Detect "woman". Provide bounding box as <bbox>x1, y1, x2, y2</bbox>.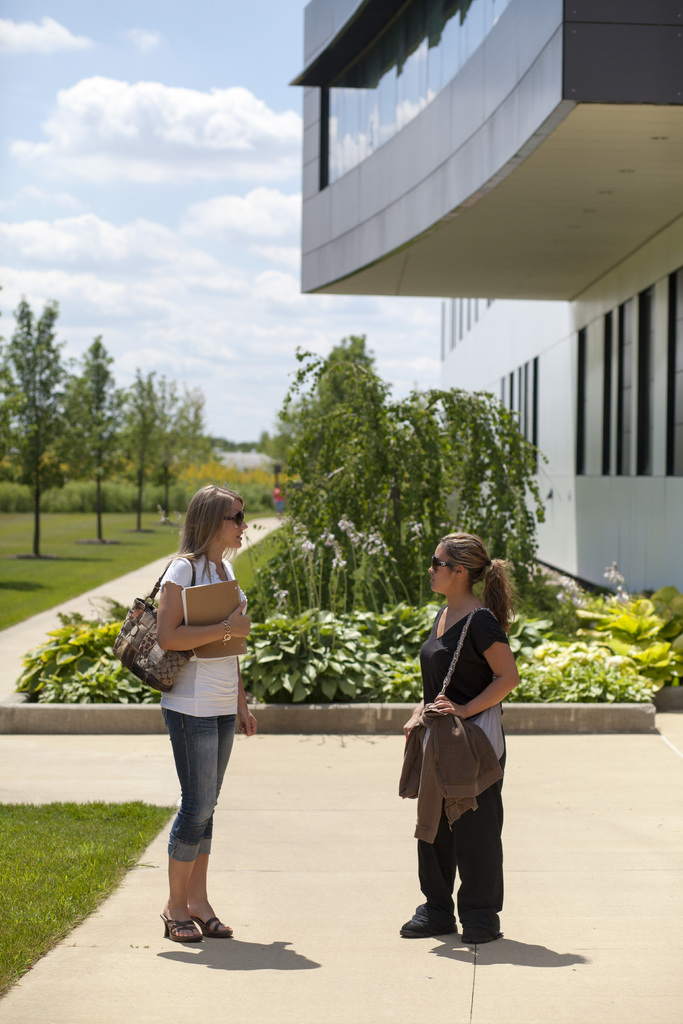
<bbox>395, 531, 525, 947</bbox>.
